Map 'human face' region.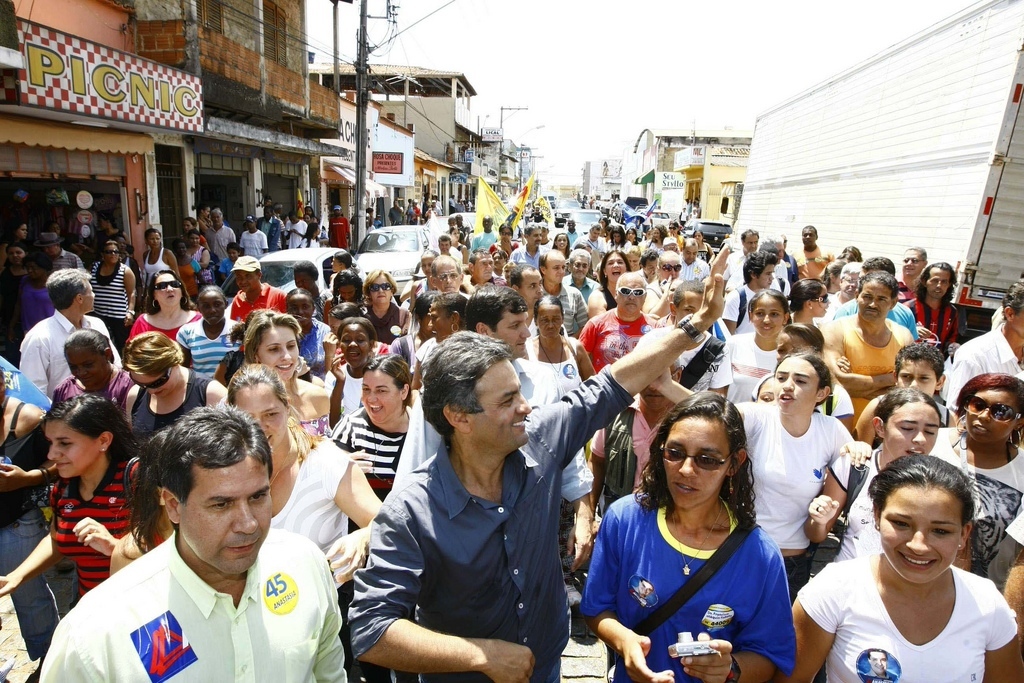
Mapped to left=7, top=247, right=25, bottom=268.
